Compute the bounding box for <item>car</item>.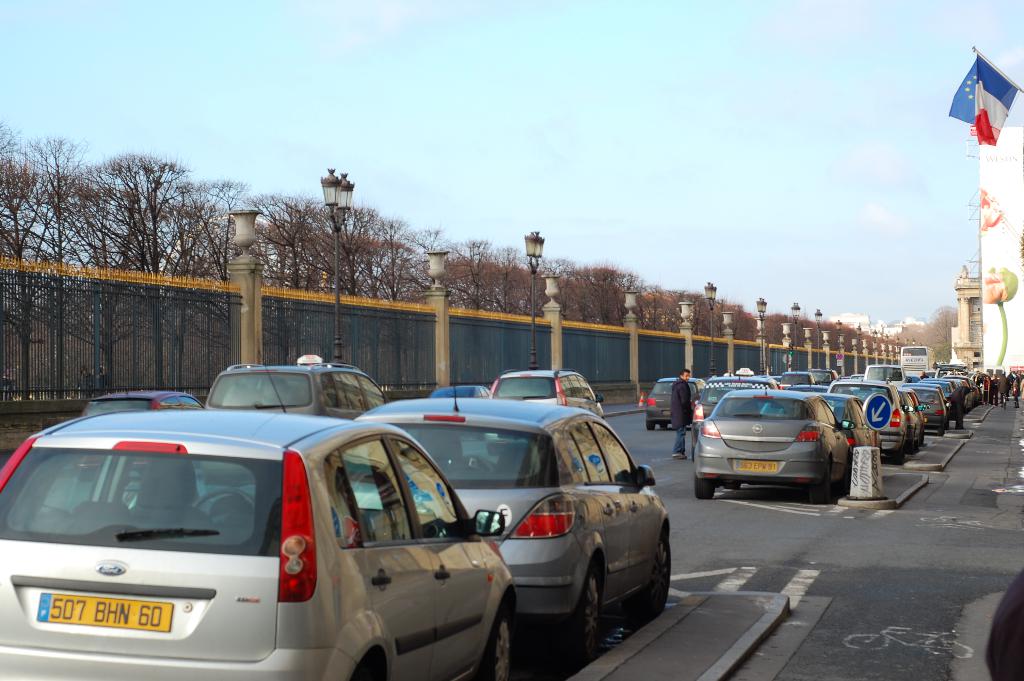
x1=644 y1=373 x2=711 y2=431.
